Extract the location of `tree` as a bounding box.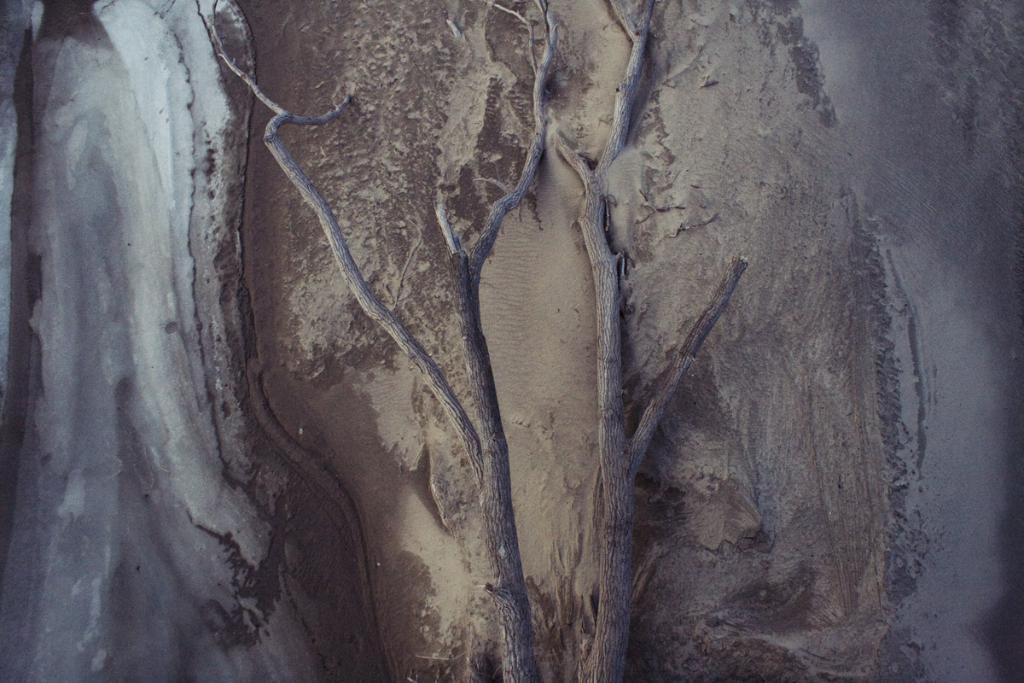
(left=193, top=0, right=753, bottom=682).
